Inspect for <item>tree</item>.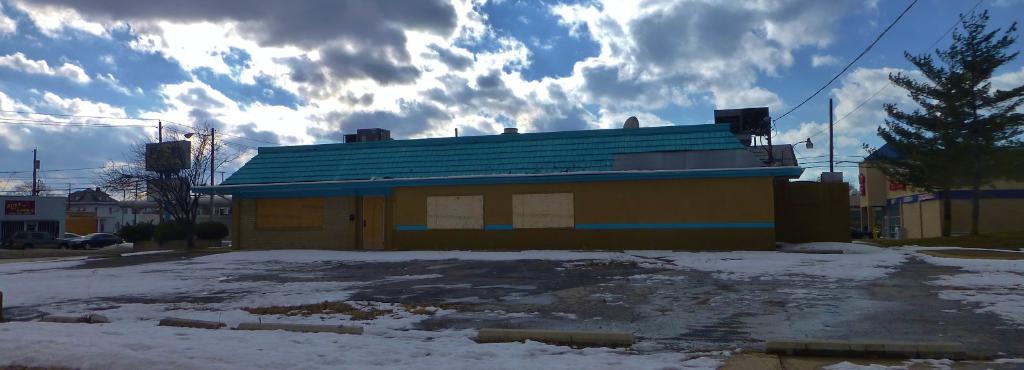
Inspection: 934, 1, 1023, 234.
